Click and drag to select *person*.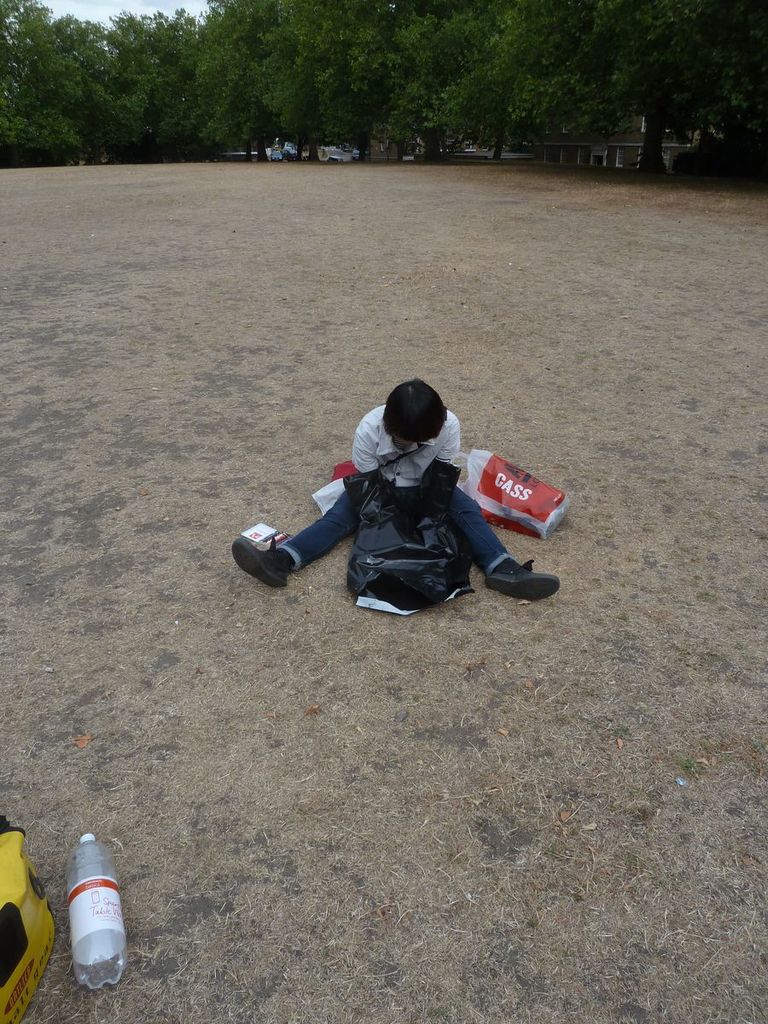
Selection: pyautogui.locateOnScreen(237, 379, 562, 605).
